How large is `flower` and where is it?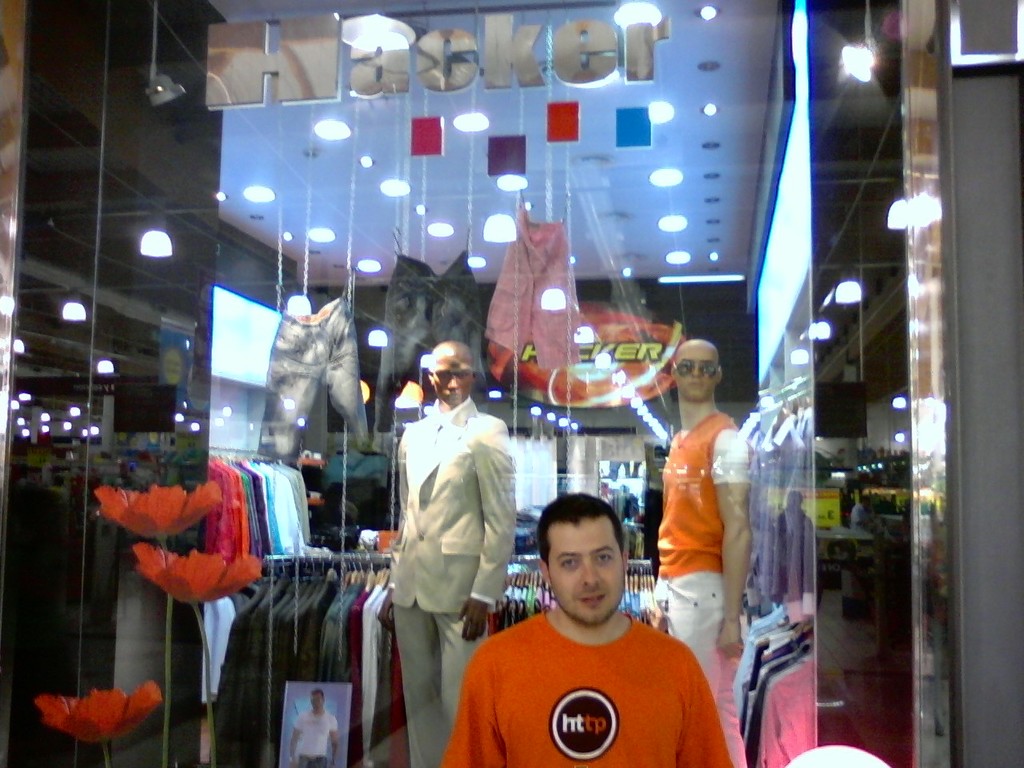
Bounding box: [29,674,144,752].
